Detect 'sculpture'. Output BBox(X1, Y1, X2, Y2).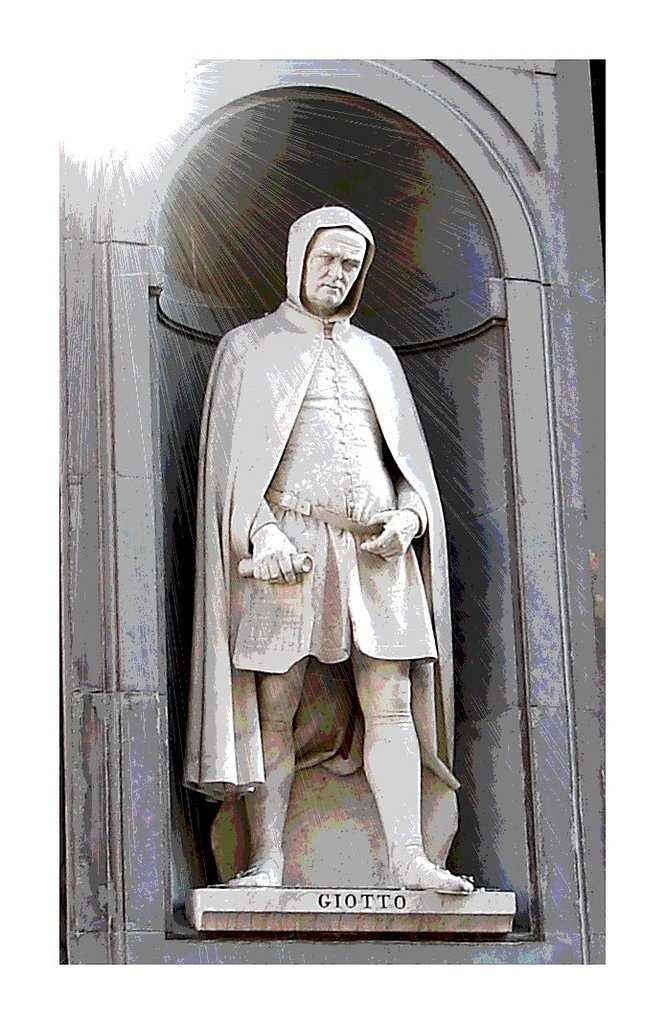
BBox(195, 166, 487, 911).
